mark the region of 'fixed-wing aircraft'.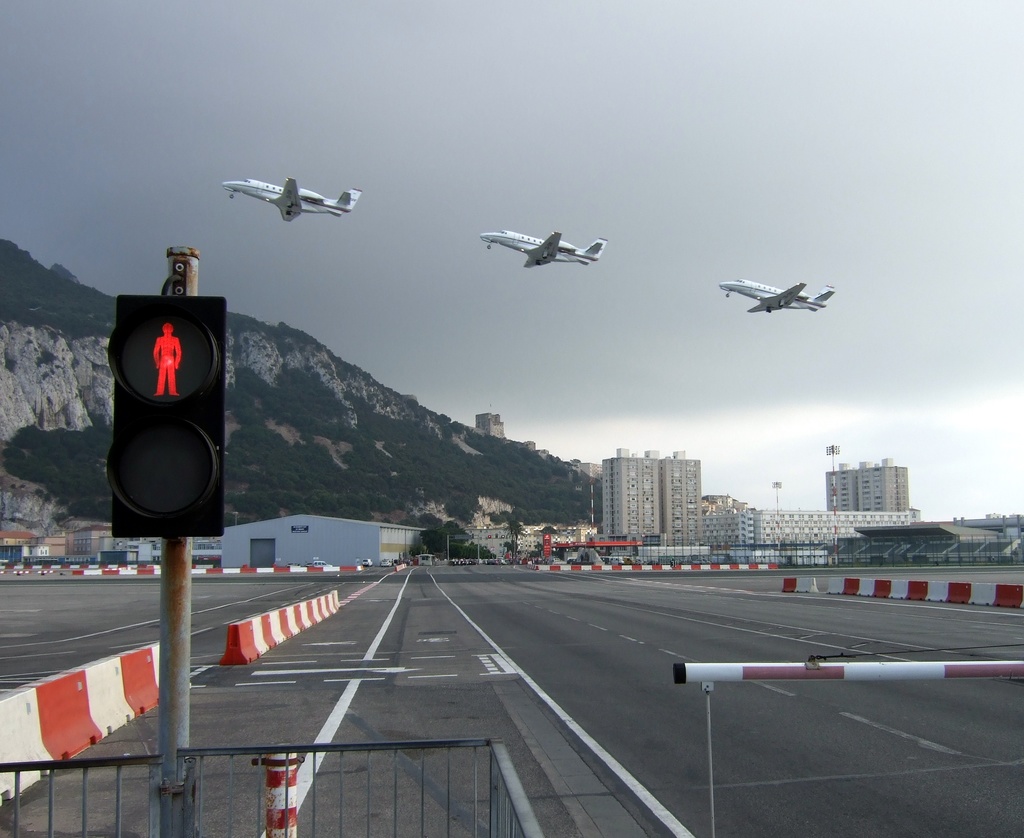
Region: left=223, top=173, right=366, bottom=220.
